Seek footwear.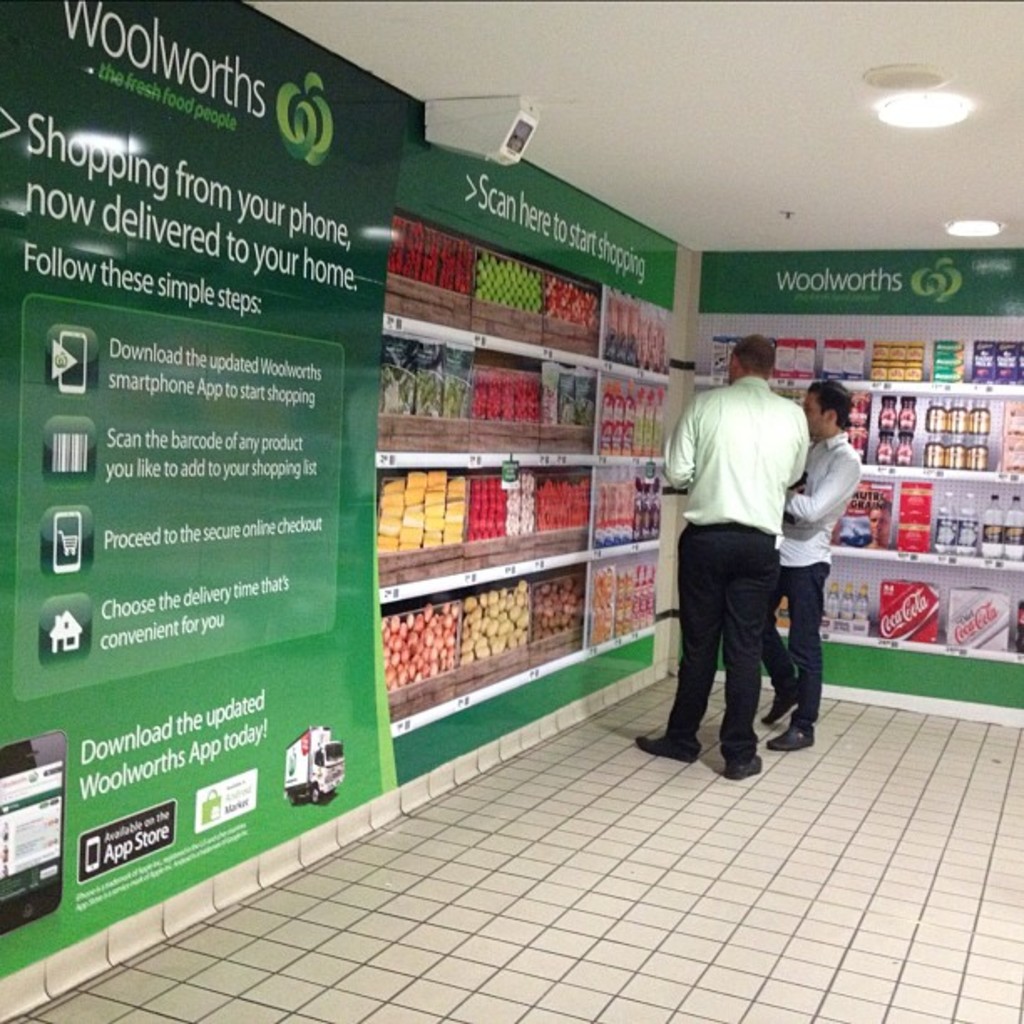
crop(768, 718, 818, 748).
